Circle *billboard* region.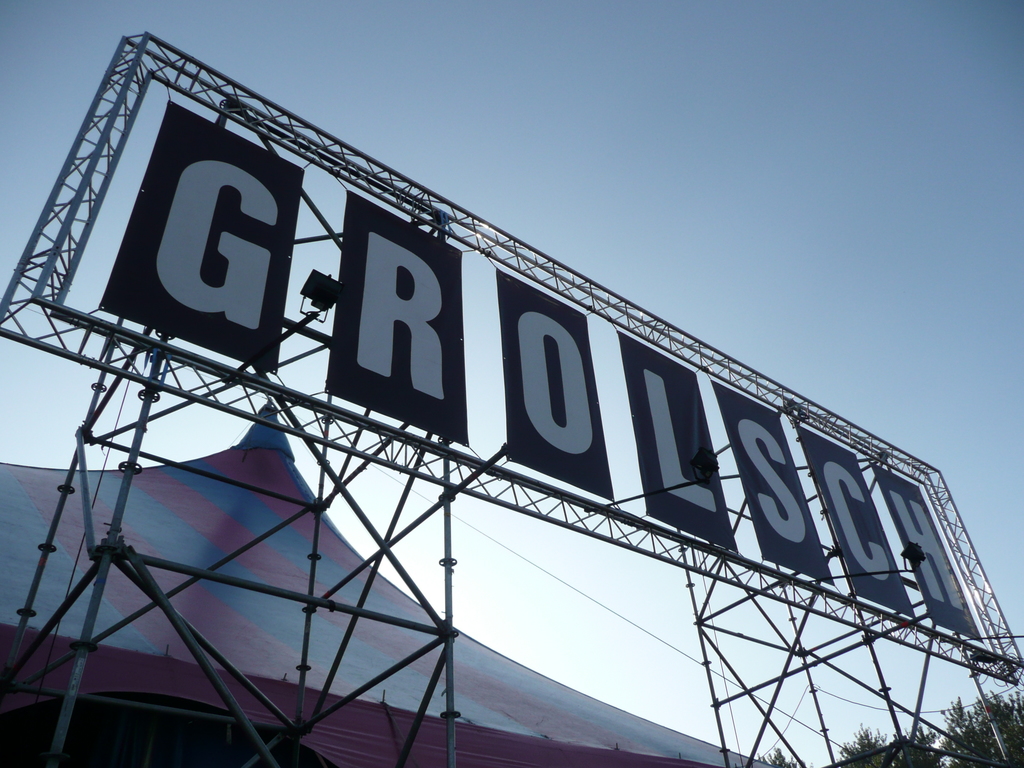
Region: locate(329, 191, 464, 441).
